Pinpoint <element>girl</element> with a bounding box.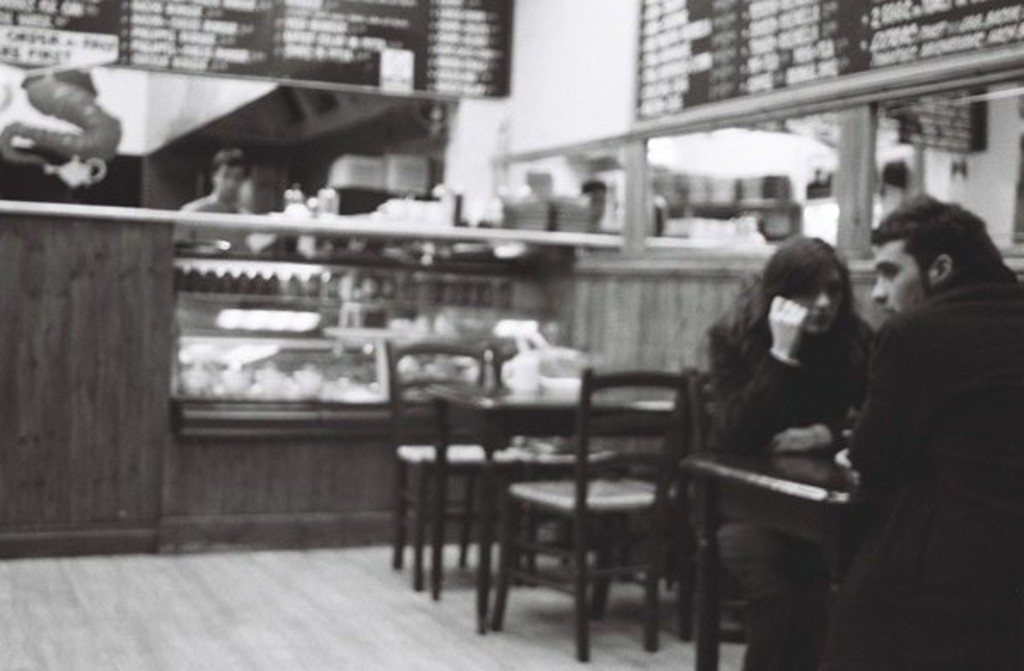
BBox(710, 237, 874, 669).
